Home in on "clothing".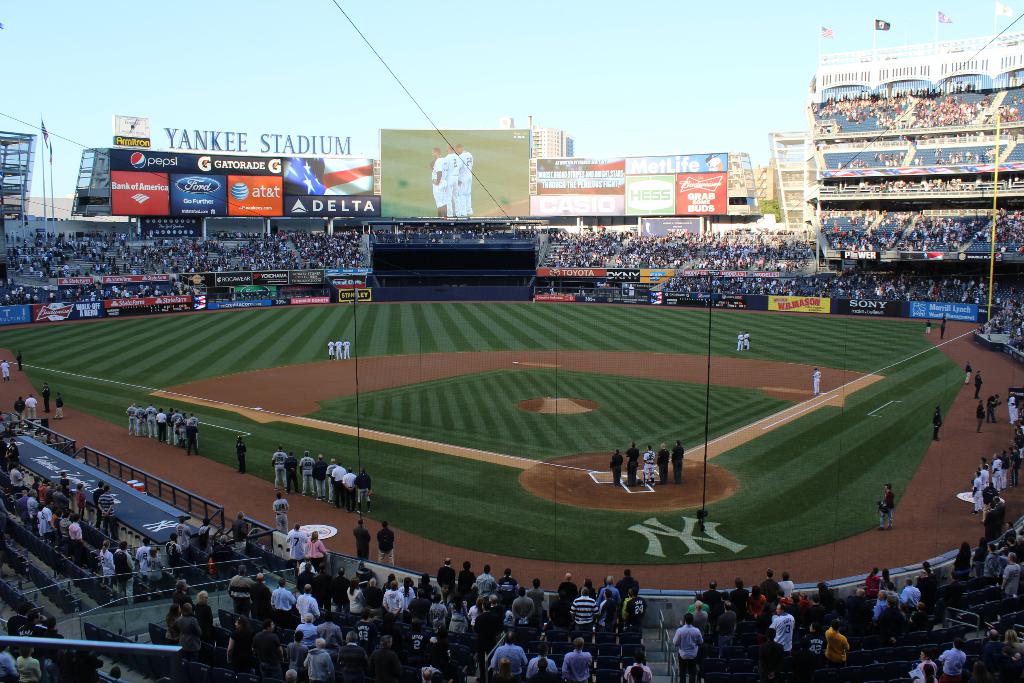
Homed in at 934/415/947/443.
